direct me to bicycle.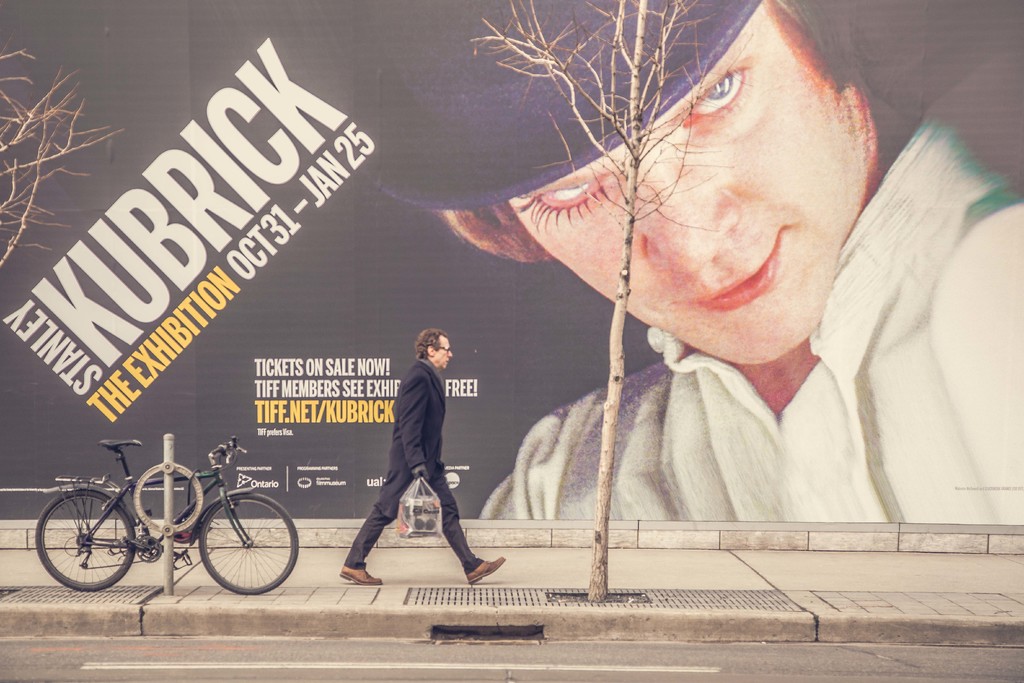
Direction: crop(51, 440, 294, 606).
